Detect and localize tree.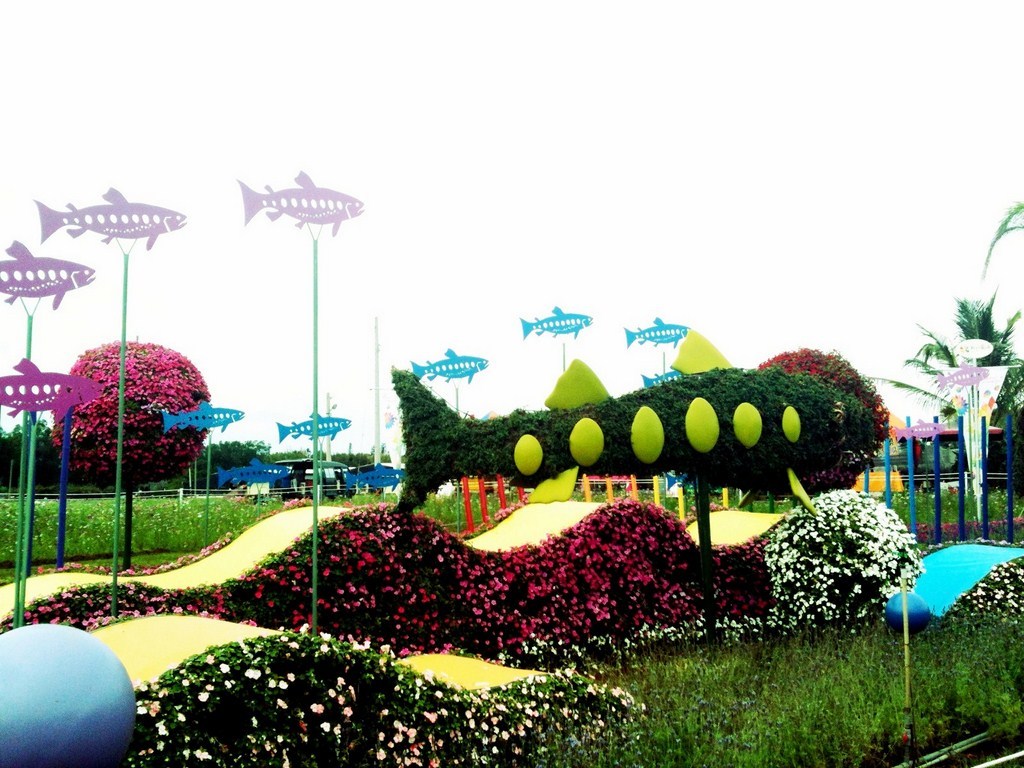
Localized at (x1=53, y1=341, x2=211, y2=569).
